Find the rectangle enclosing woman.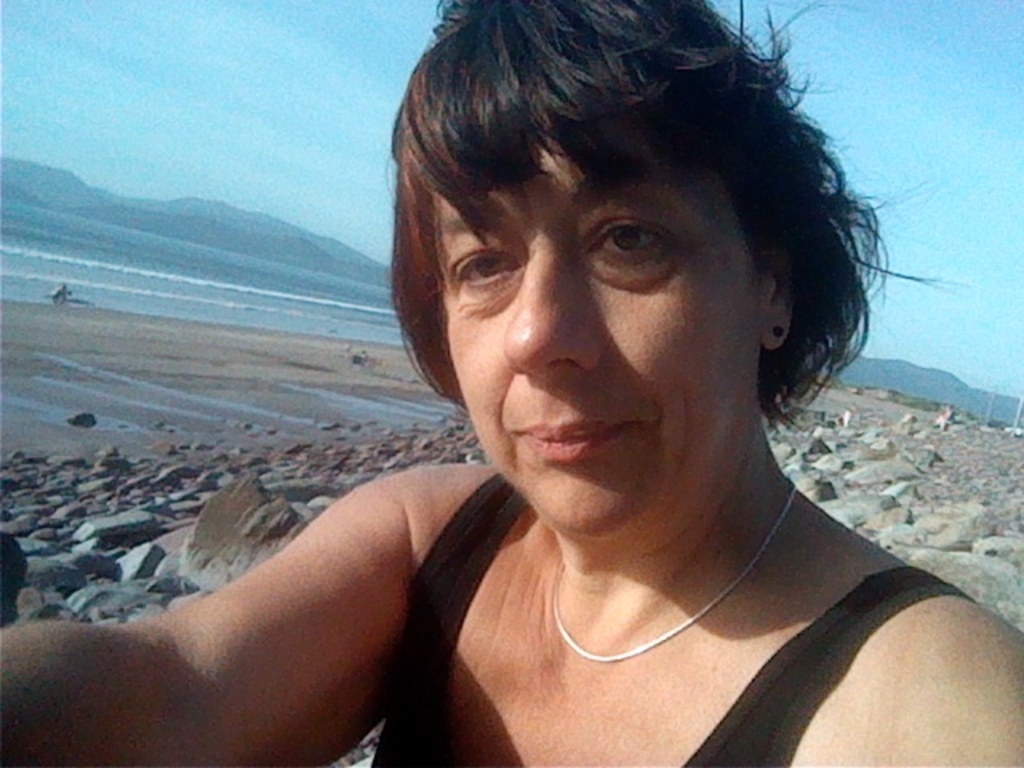
bbox=(0, 0, 1022, 766).
